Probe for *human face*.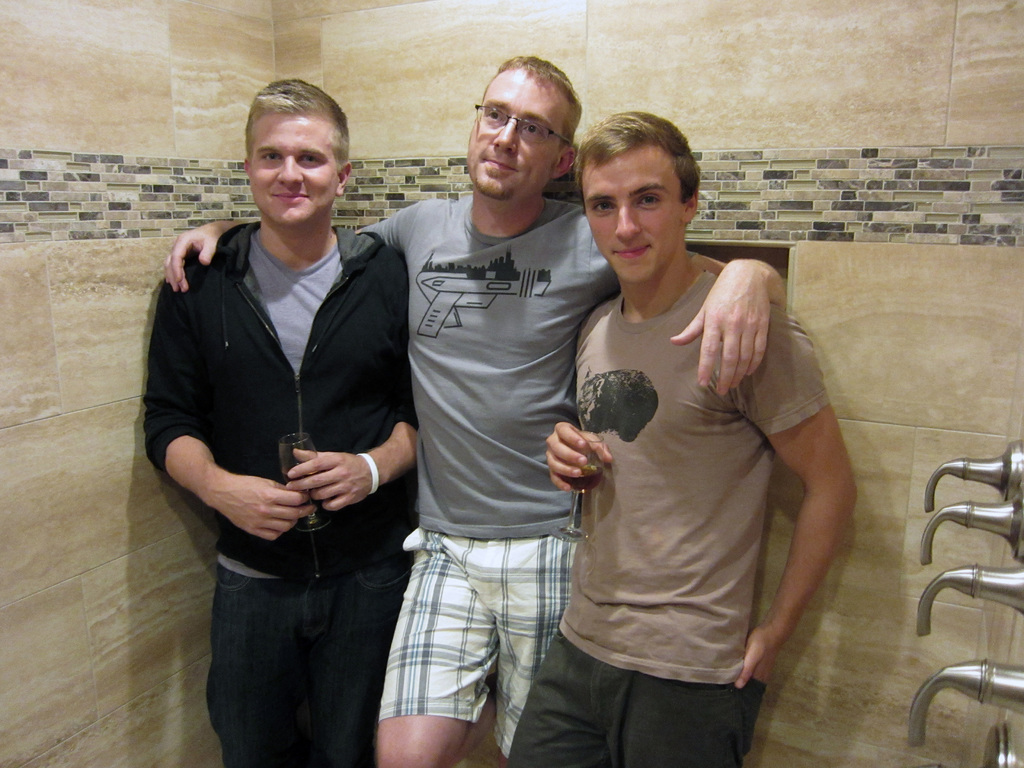
Probe result: bbox=(248, 111, 339, 221).
